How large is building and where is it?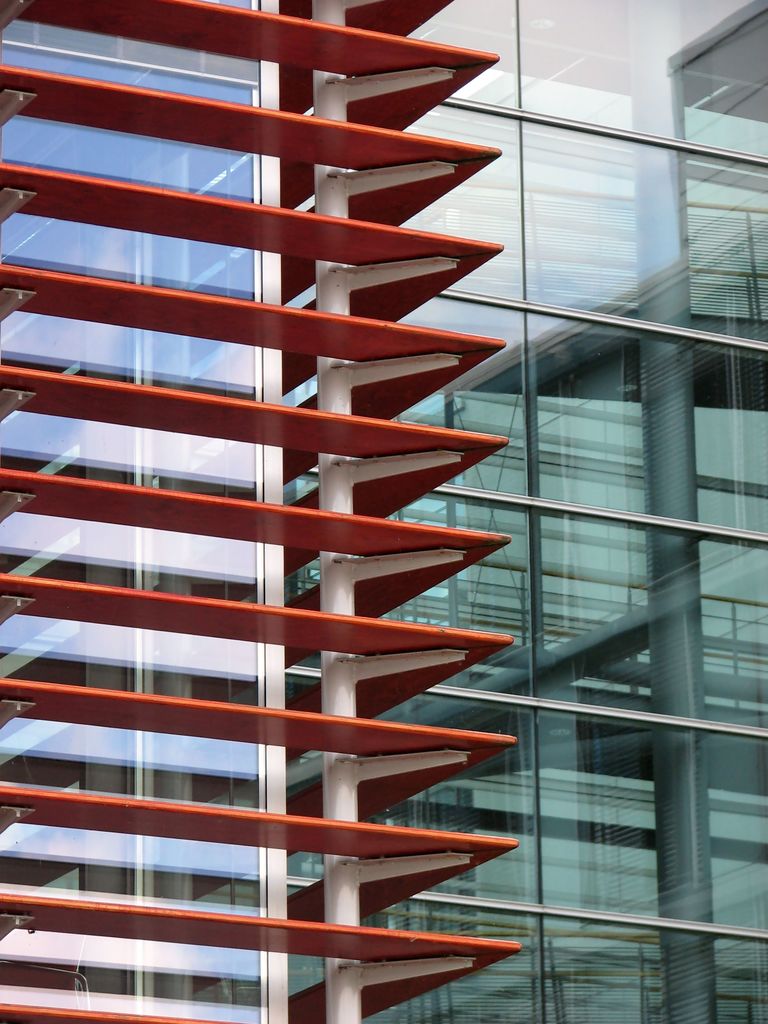
Bounding box: [0,0,767,1023].
